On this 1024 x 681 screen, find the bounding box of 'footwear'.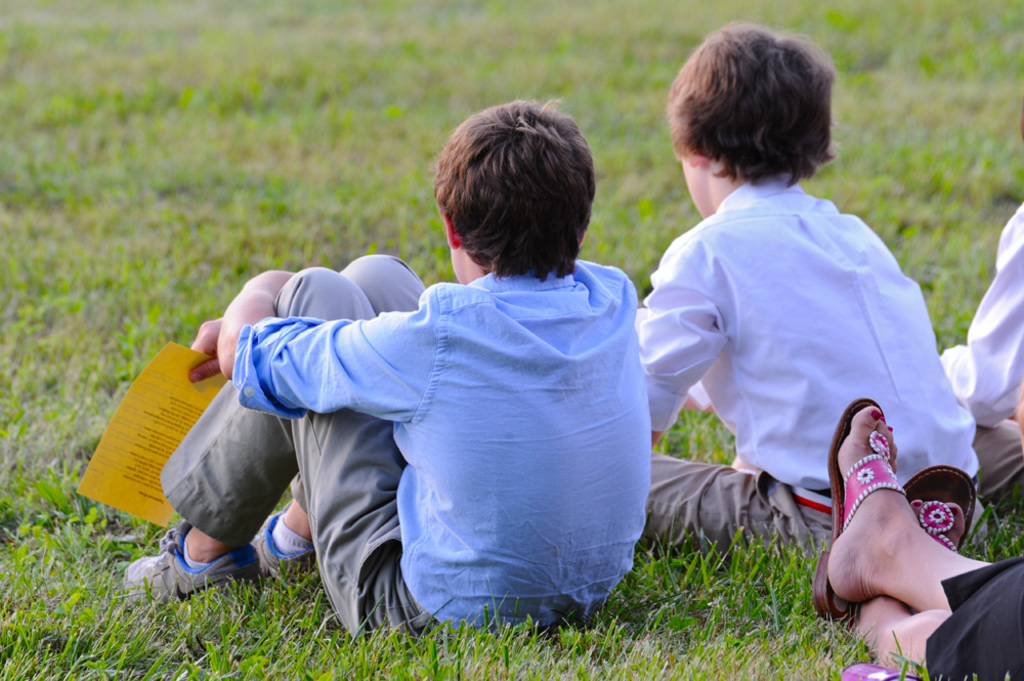
Bounding box: 900:463:979:558.
